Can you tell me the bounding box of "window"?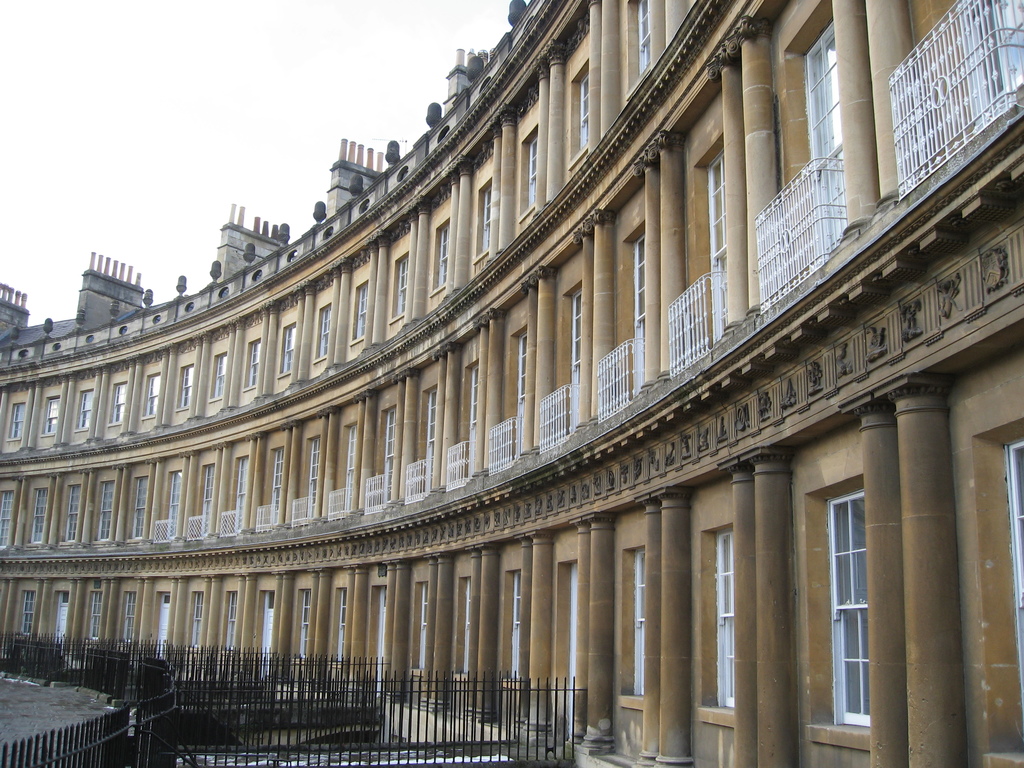
{"left": 420, "top": 385, "right": 436, "bottom": 497}.
